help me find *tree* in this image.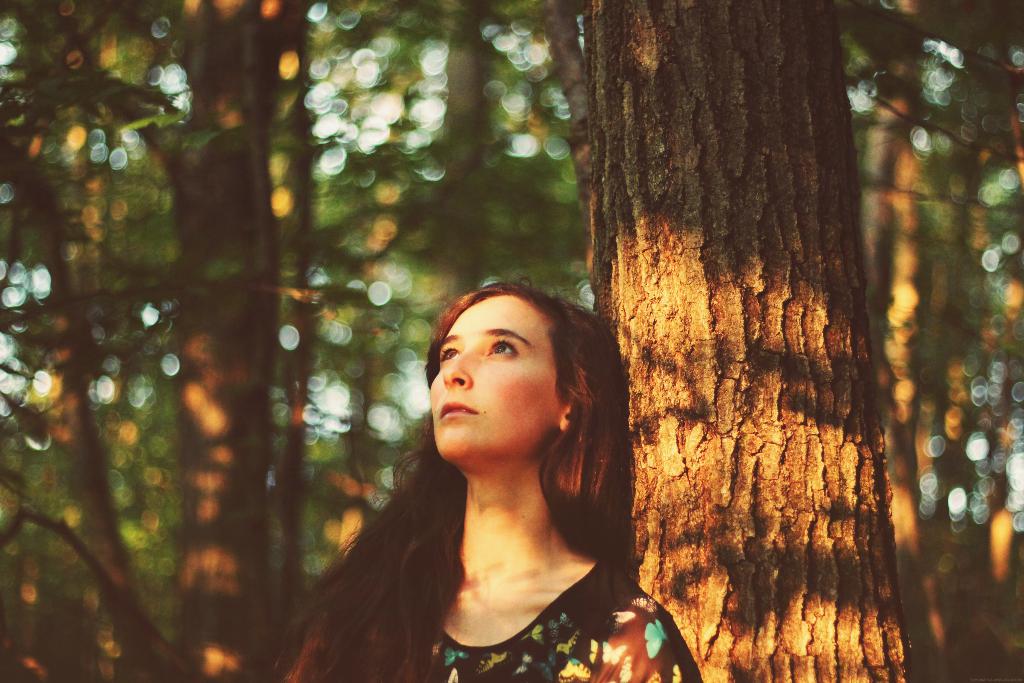
Found it: (x1=570, y1=0, x2=884, y2=682).
